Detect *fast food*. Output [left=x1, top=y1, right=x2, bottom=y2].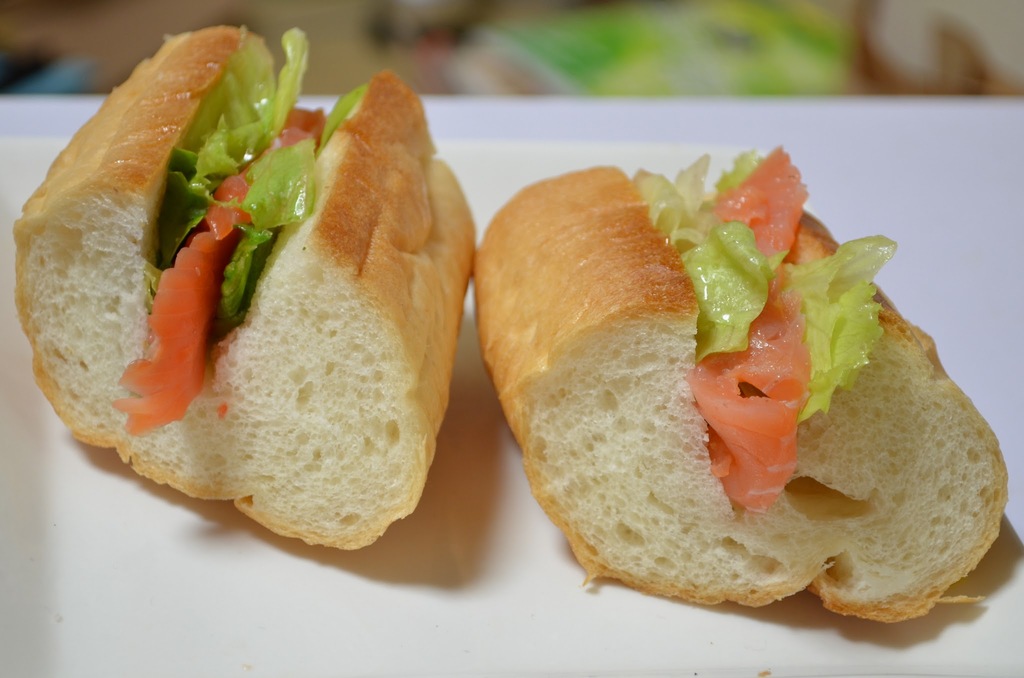
[left=469, top=147, right=1010, bottom=625].
